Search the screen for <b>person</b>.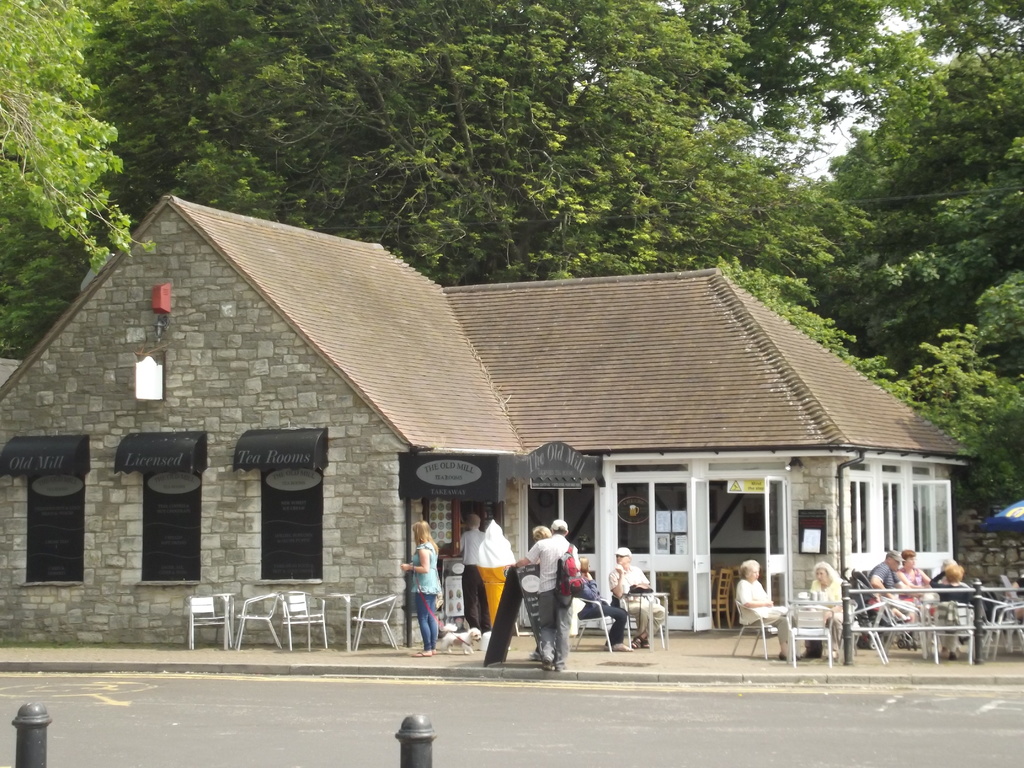
Found at rect(872, 549, 895, 588).
